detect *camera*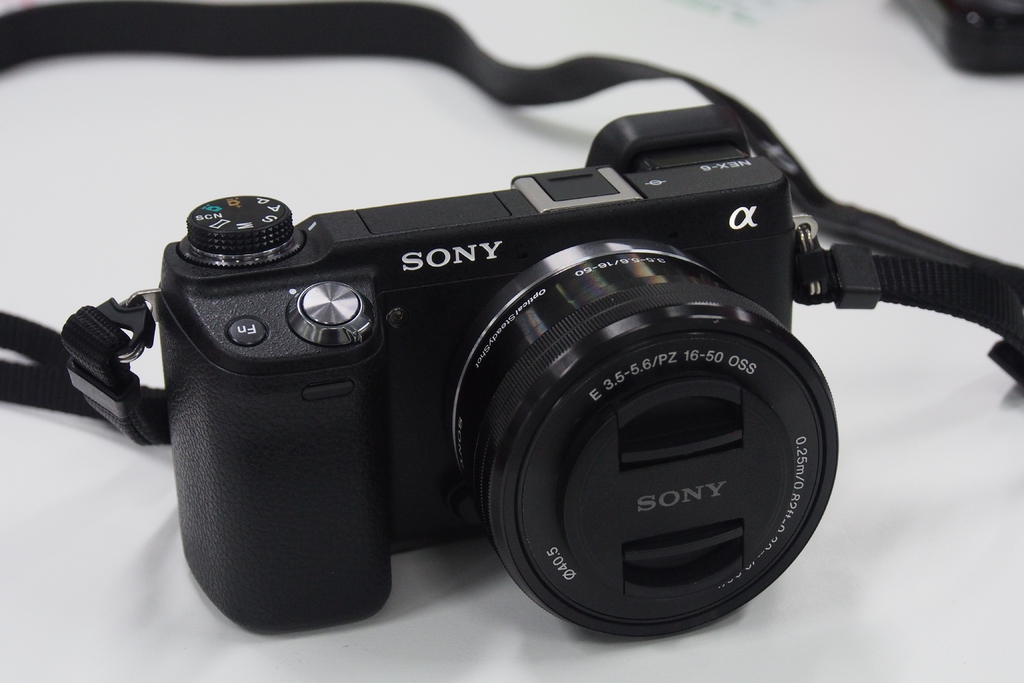
72/85/1018/655
